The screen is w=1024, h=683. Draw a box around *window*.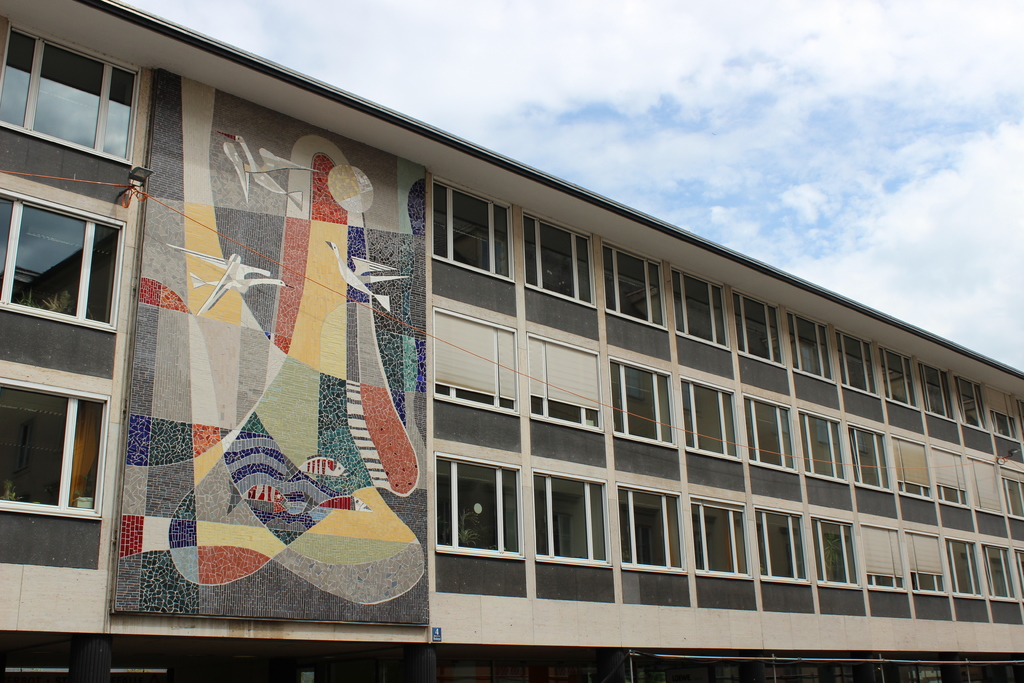
bbox(683, 378, 739, 457).
